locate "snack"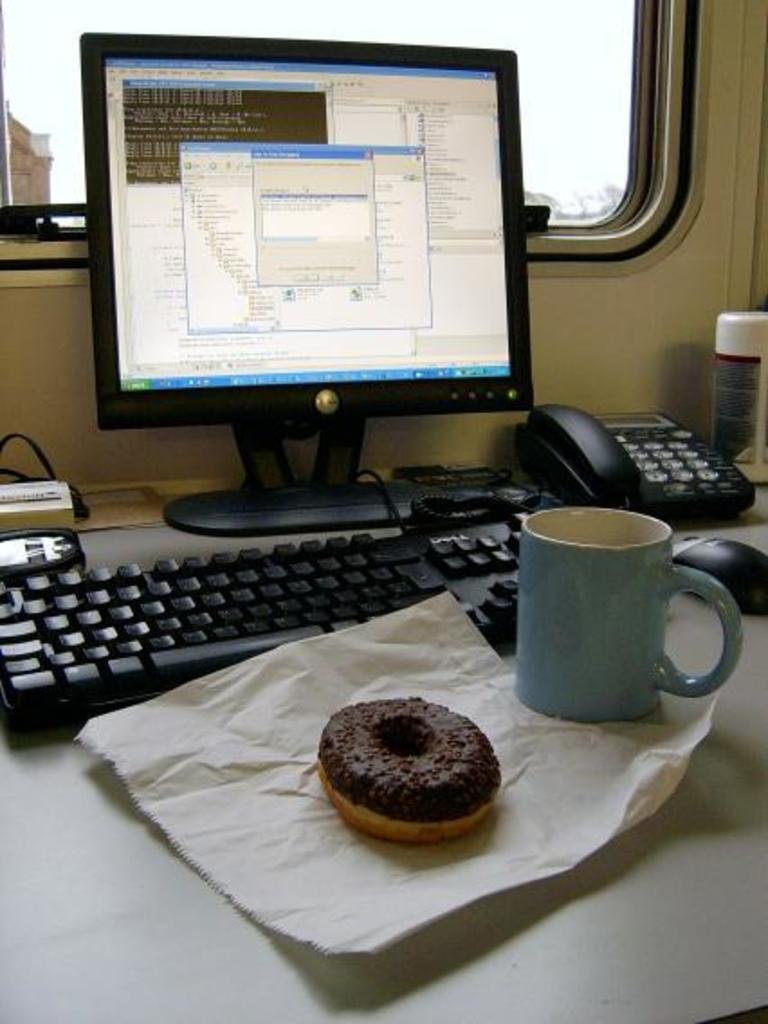
BBox(314, 694, 501, 840)
